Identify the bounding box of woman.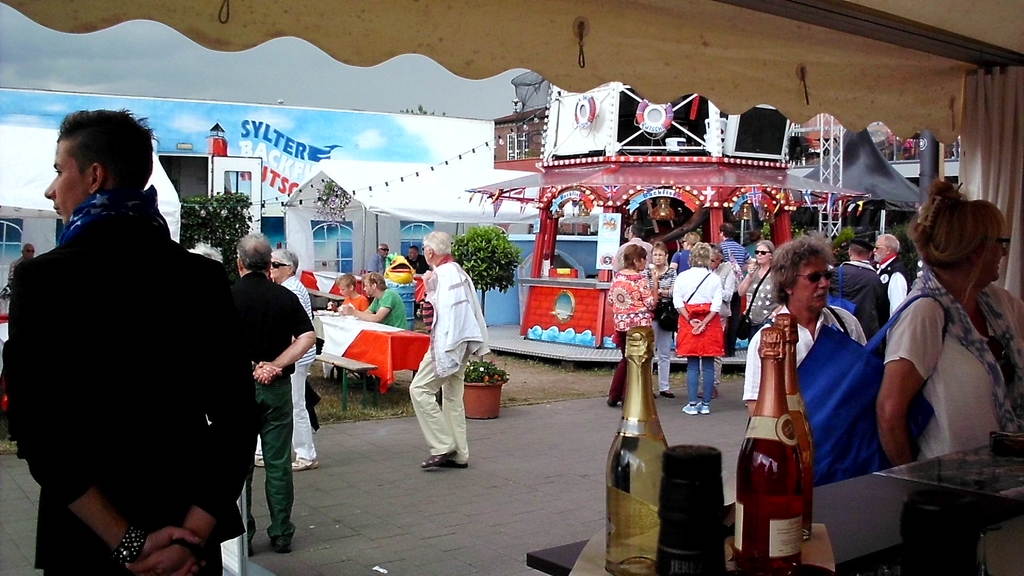
<box>607,243,657,409</box>.
